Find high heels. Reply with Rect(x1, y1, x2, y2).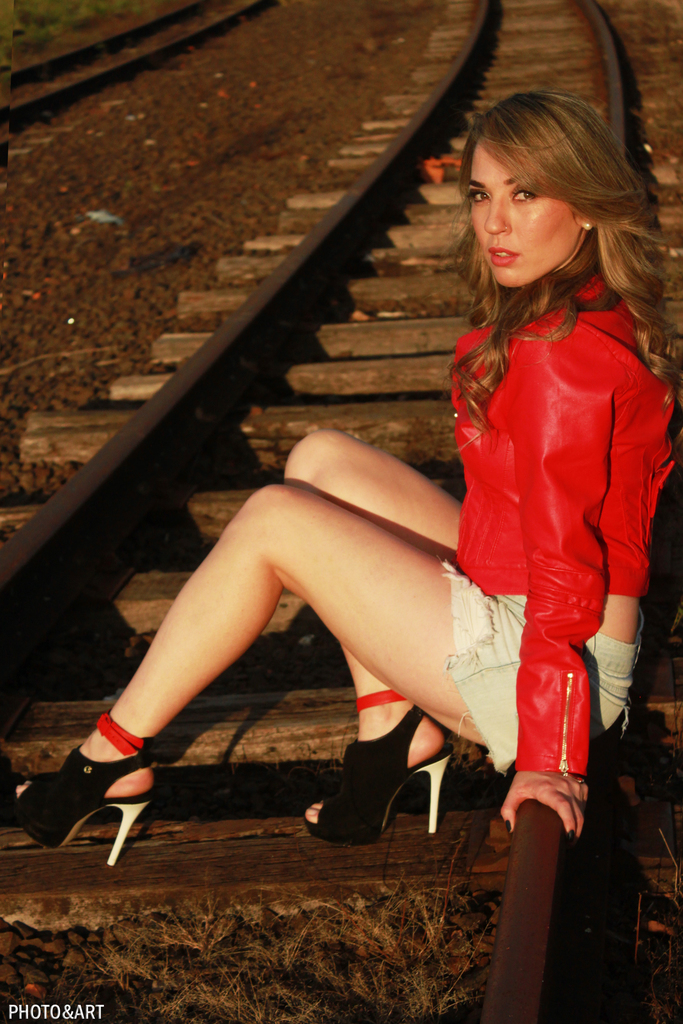
Rect(10, 712, 155, 861).
